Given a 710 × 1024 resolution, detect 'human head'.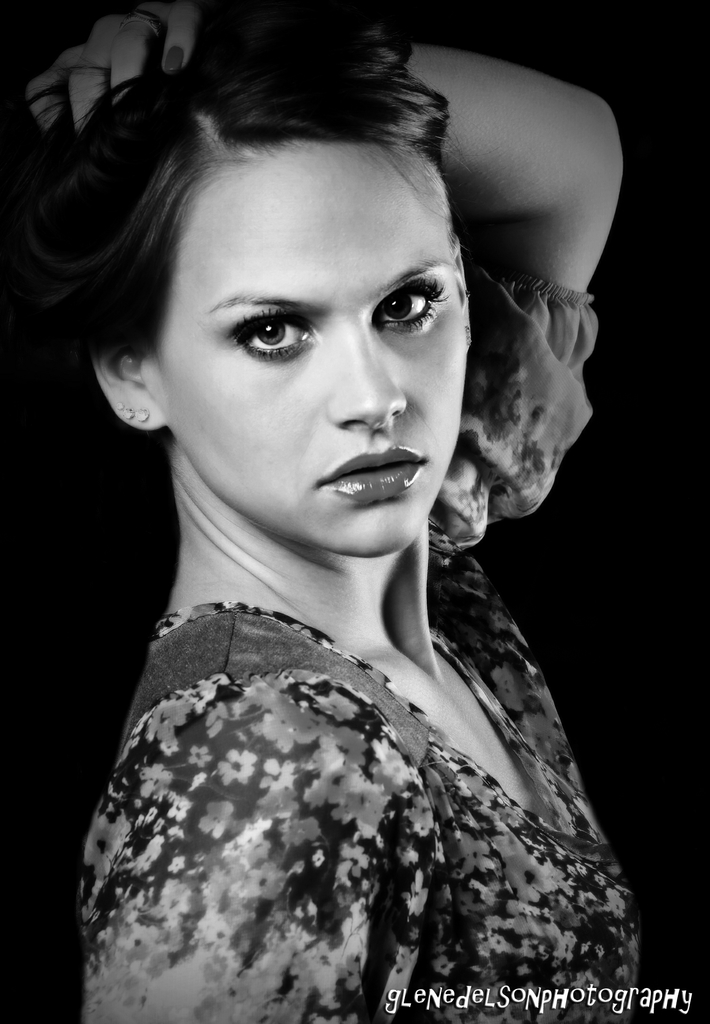
[58, 40, 460, 557].
